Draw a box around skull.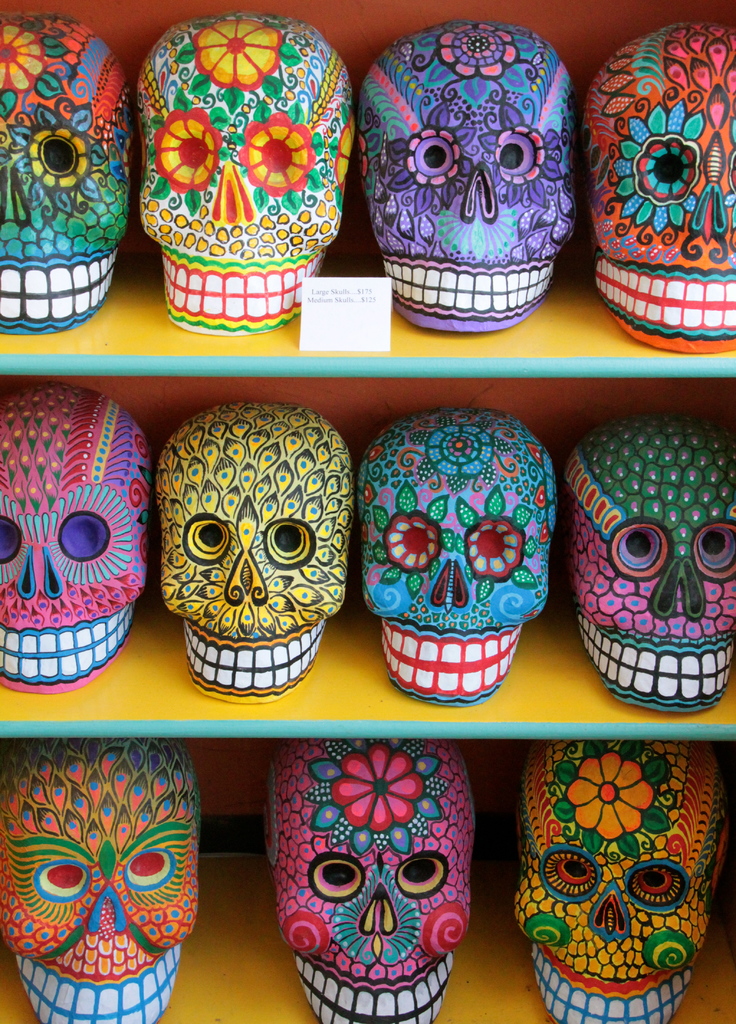
rect(563, 413, 735, 712).
